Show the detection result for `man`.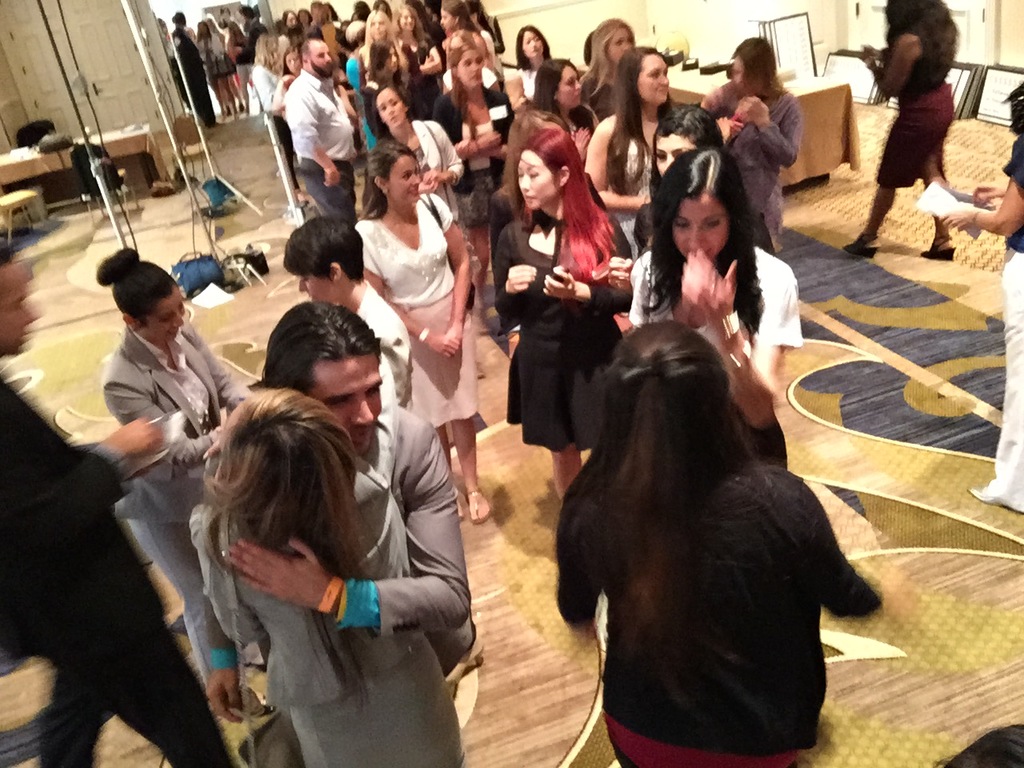
Rect(0, 253, 238, 767).
